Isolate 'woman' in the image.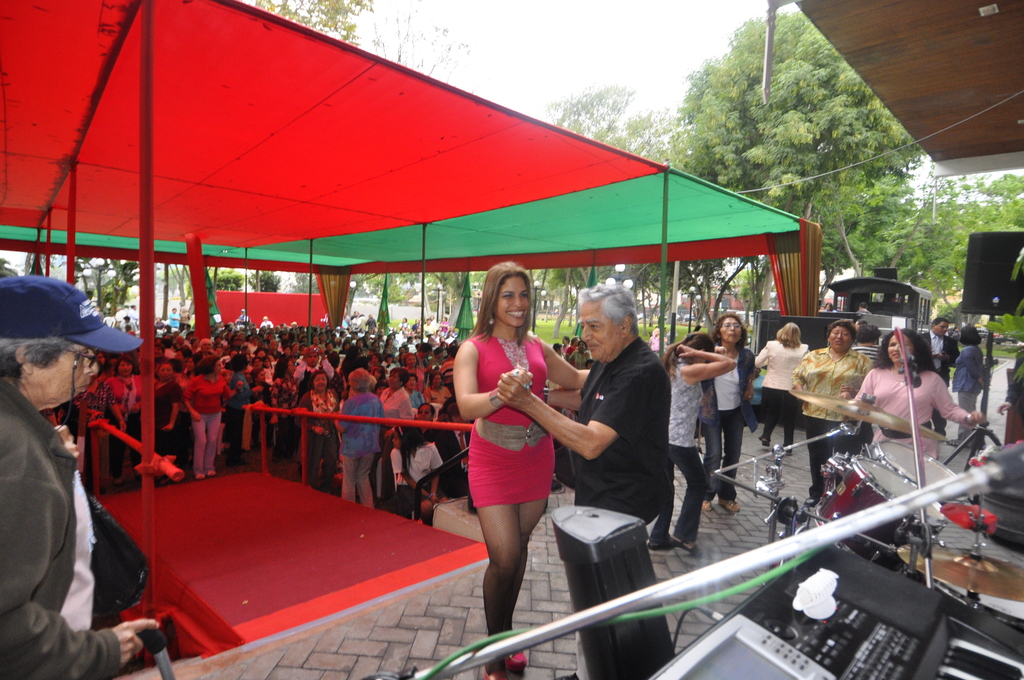
Isolated region: [104,355,140,482].
